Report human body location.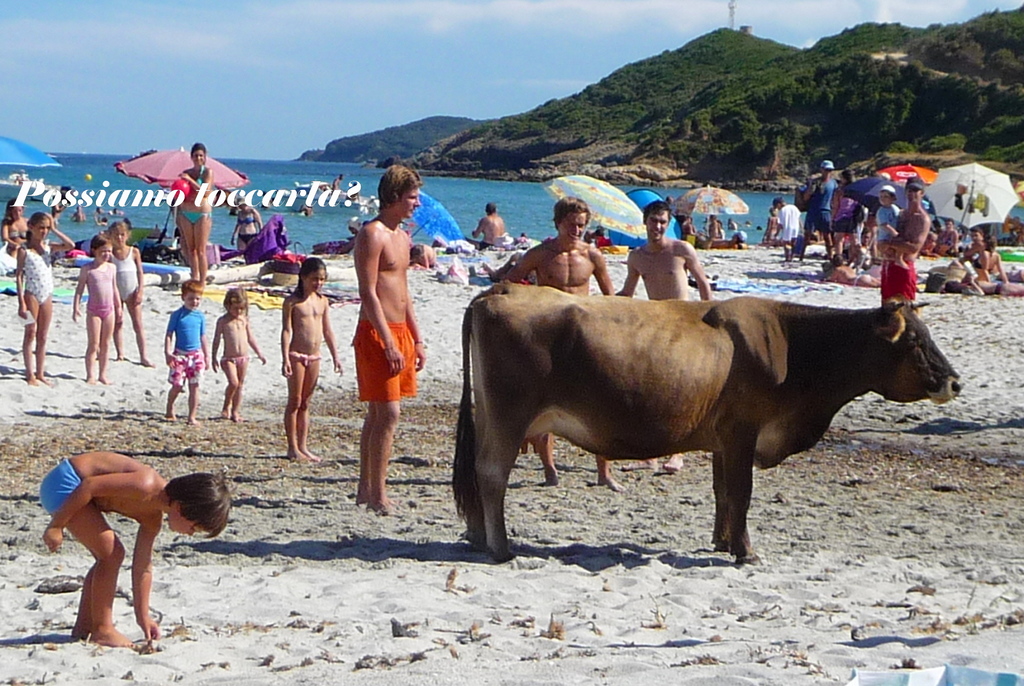
Report: [106, 215, 153, 374].
